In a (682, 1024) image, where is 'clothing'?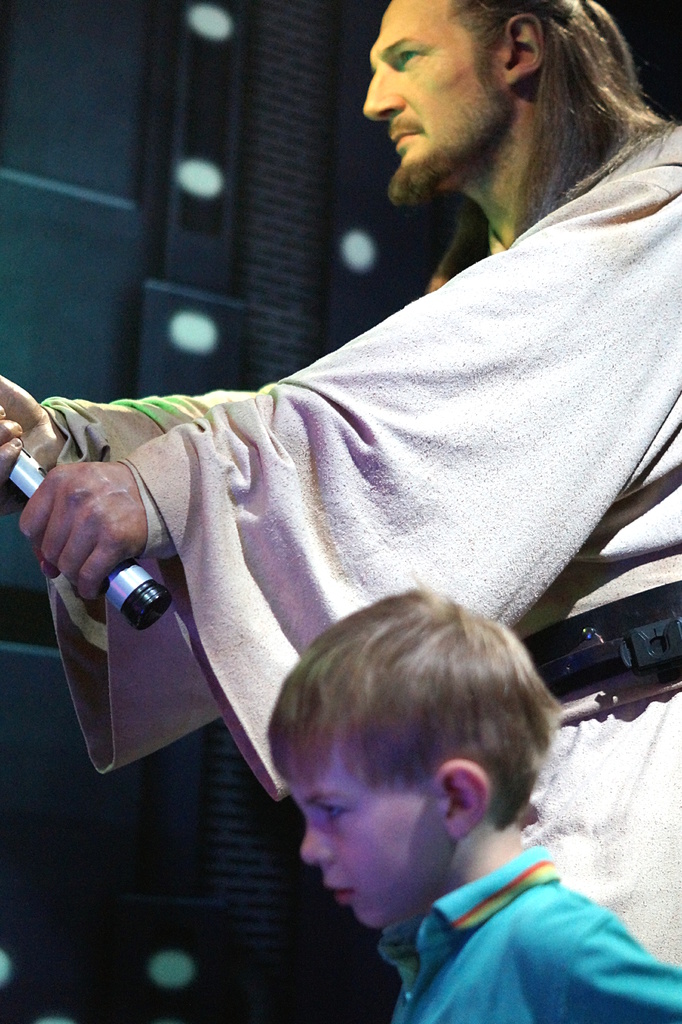
locate(43, 127, 681, 961).
